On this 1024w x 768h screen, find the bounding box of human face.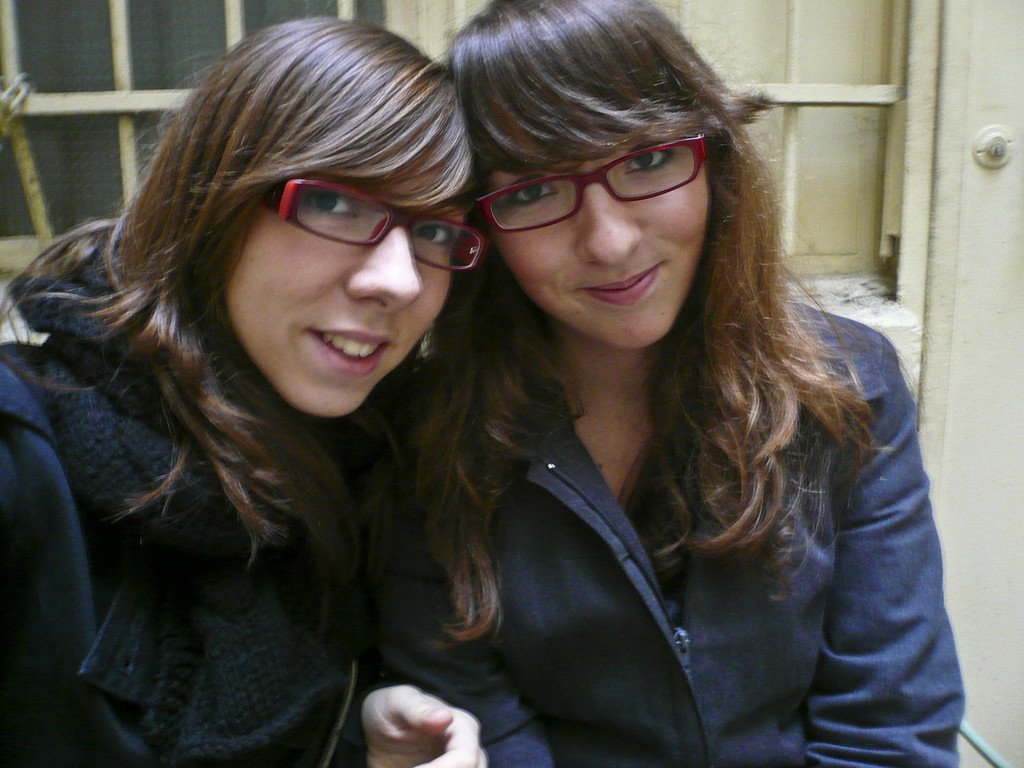
Bounding box: x1=215 y1=132 x2=474 y2=417.
